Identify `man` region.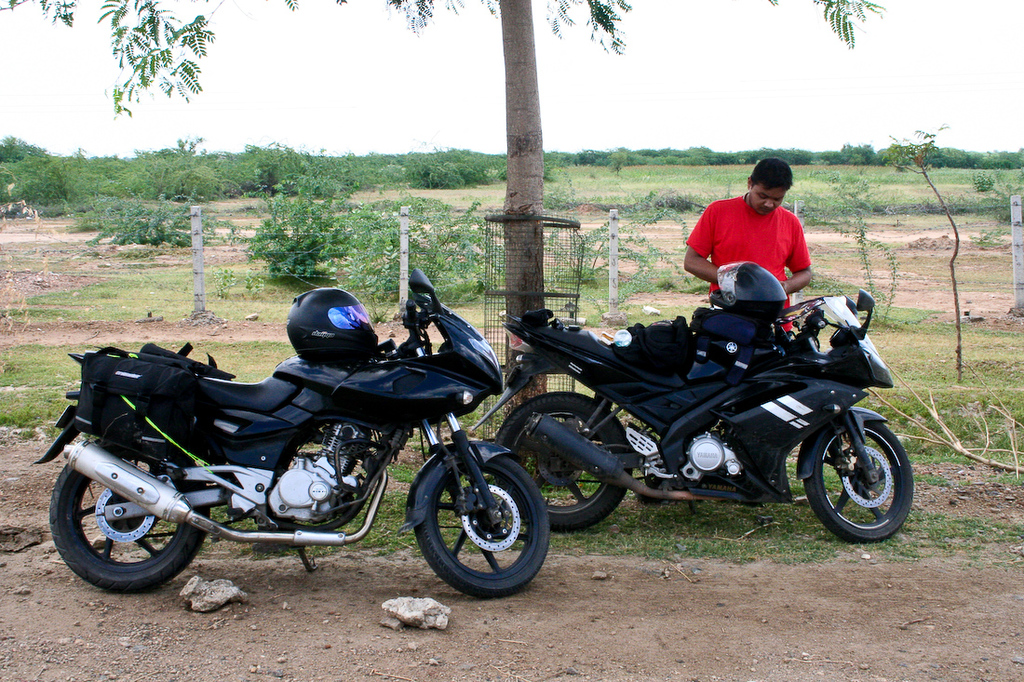
Region: {"left": 682, "top": 172, "right": 831, "bottom": 306}.
